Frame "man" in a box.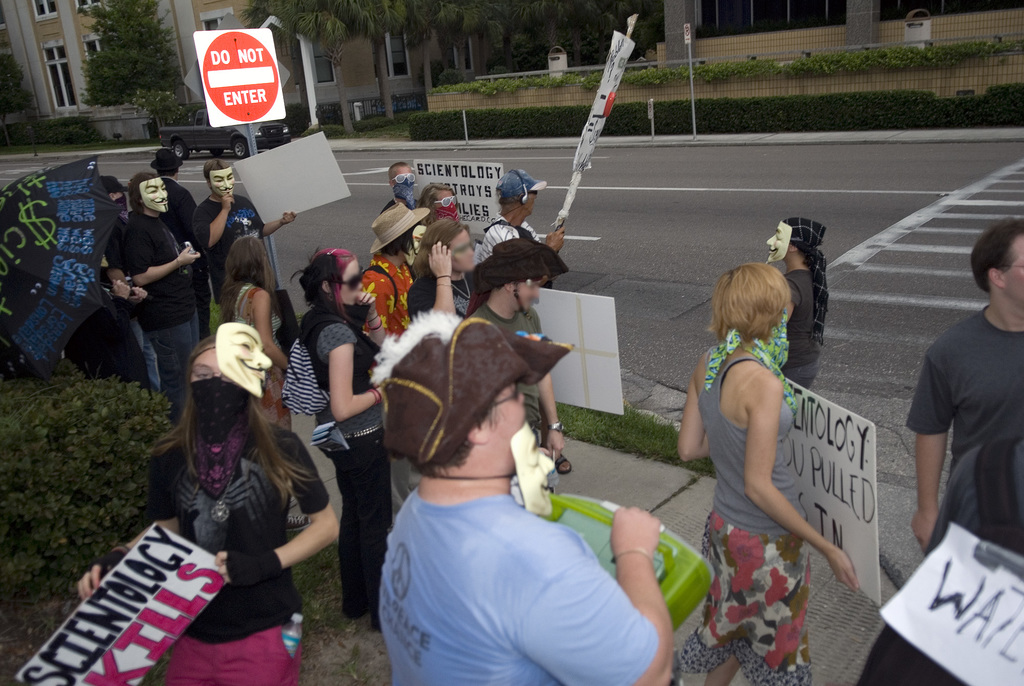
383:306:676:685.
